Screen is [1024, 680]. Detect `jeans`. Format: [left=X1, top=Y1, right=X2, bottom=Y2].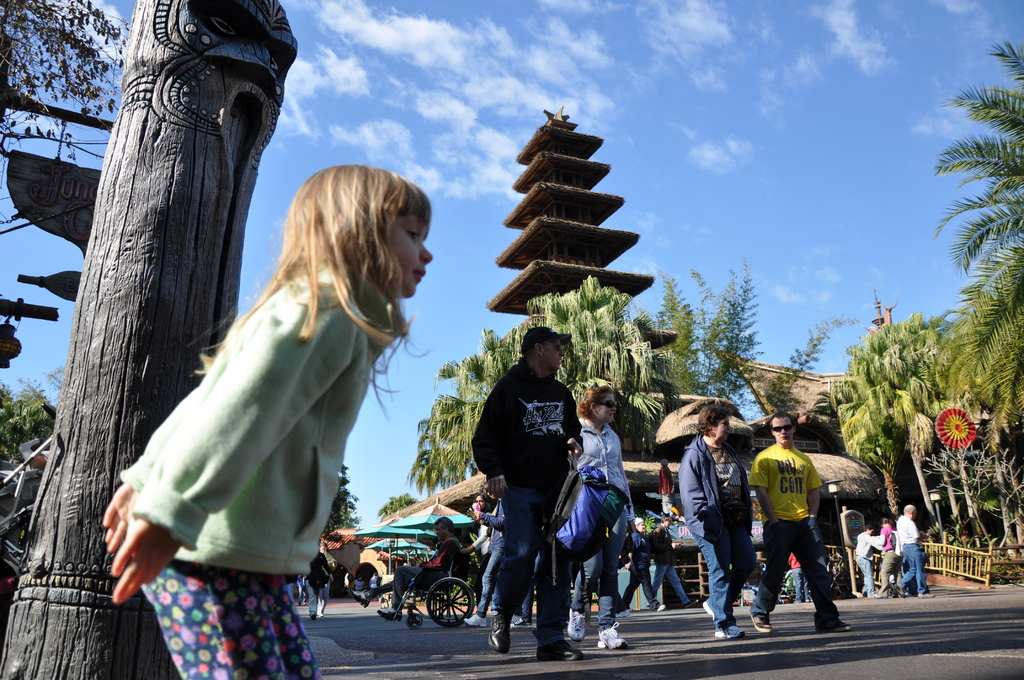
[left=746, top=517, right=844, bottom=624].
